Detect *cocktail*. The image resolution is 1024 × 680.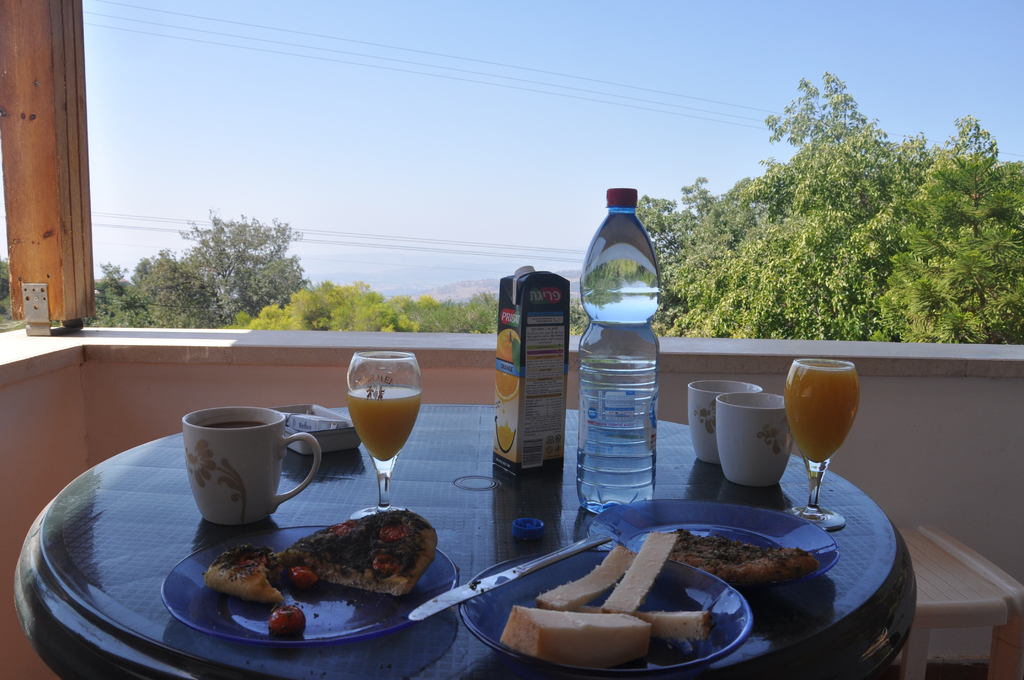
[342,349,424,502].
